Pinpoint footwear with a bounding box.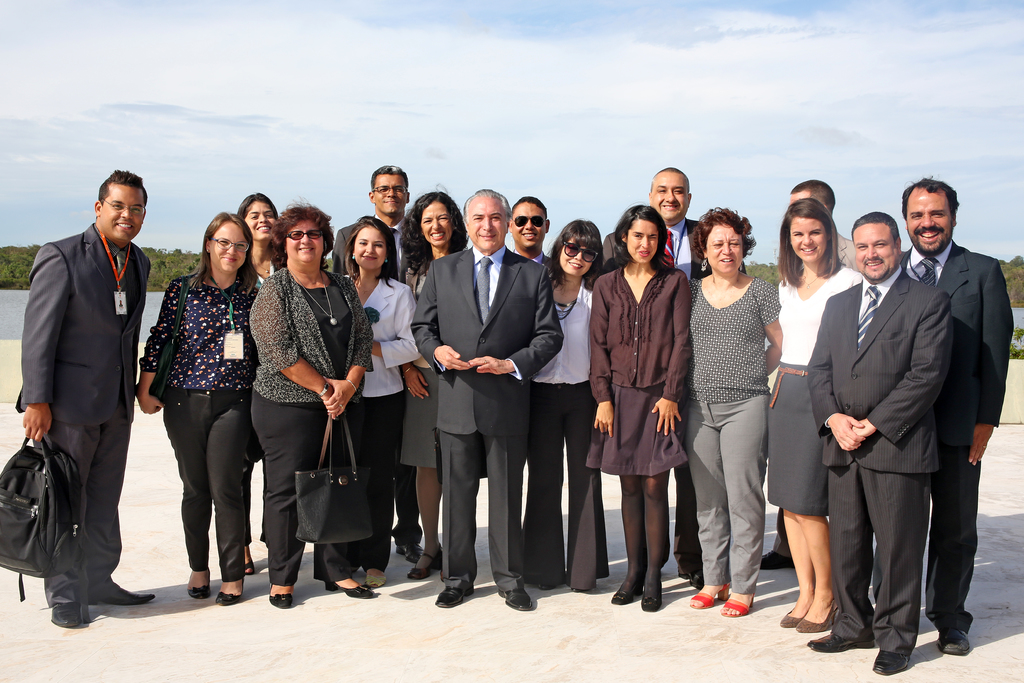
(779, 608, 794, 627).
